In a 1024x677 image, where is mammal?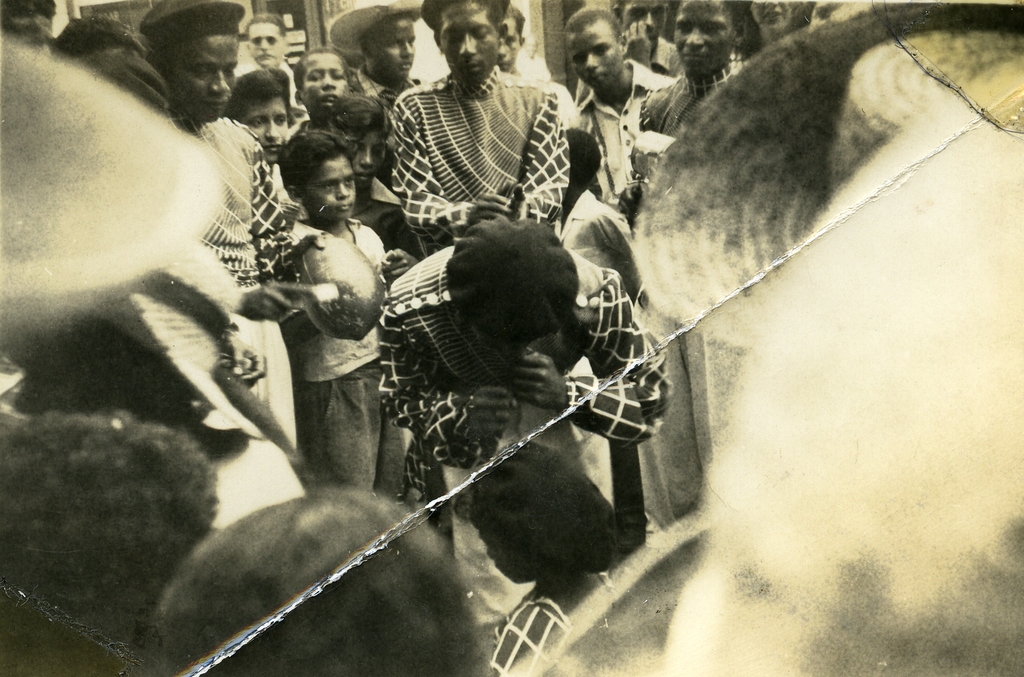
x1=396 y1=0 x2=566 y2=253.
